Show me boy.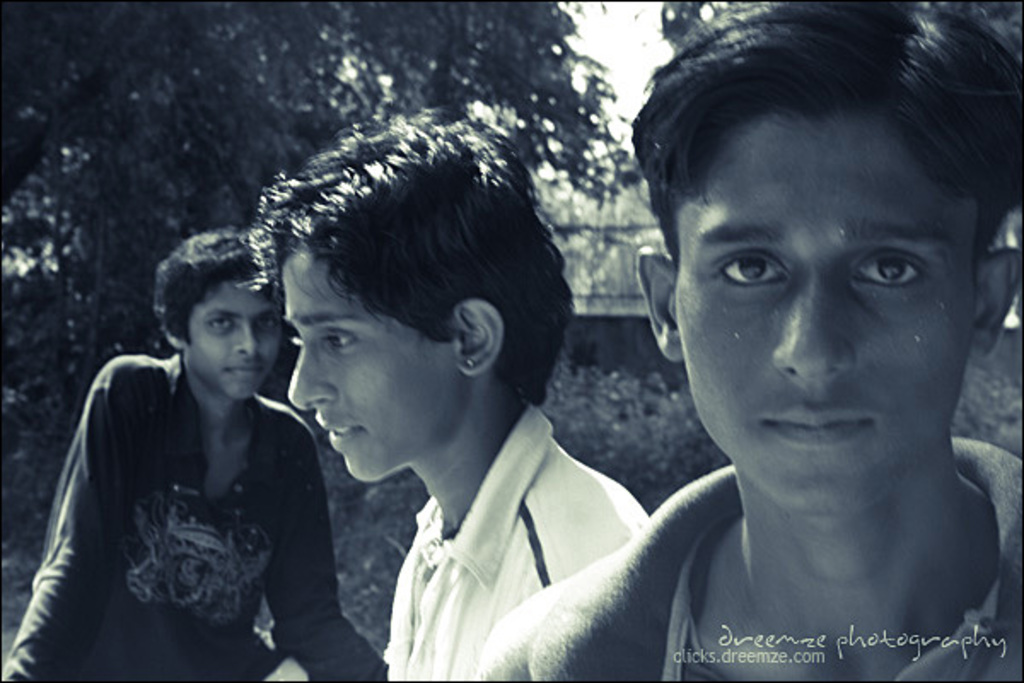
boy is here: [left=471, top=0, right=1022, bottom=681].
